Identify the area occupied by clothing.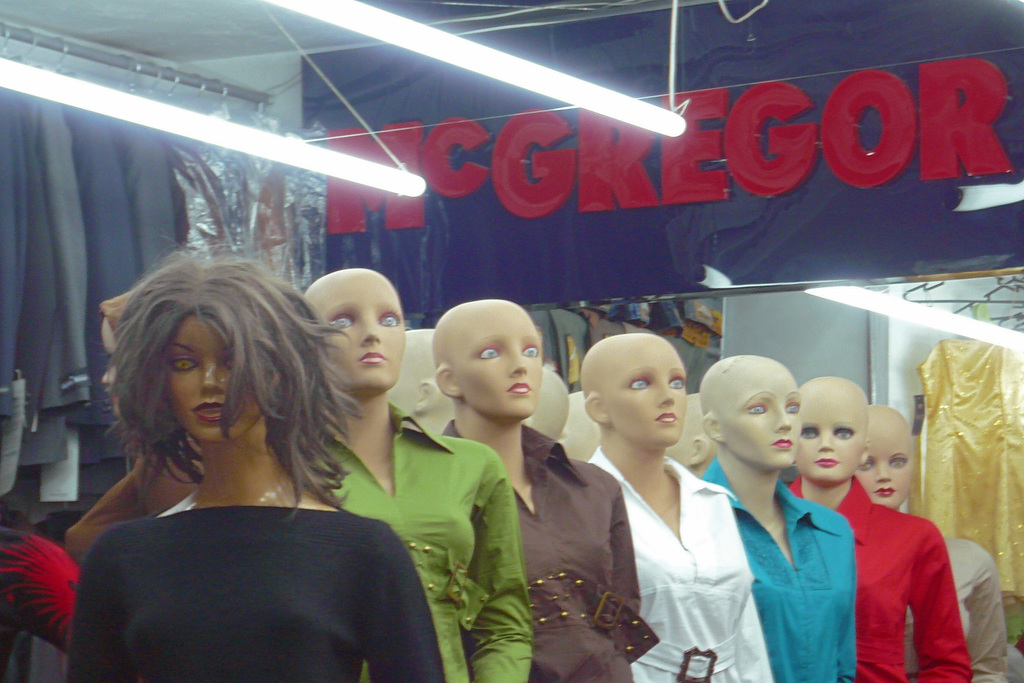
Area: 293/395/538/682.
